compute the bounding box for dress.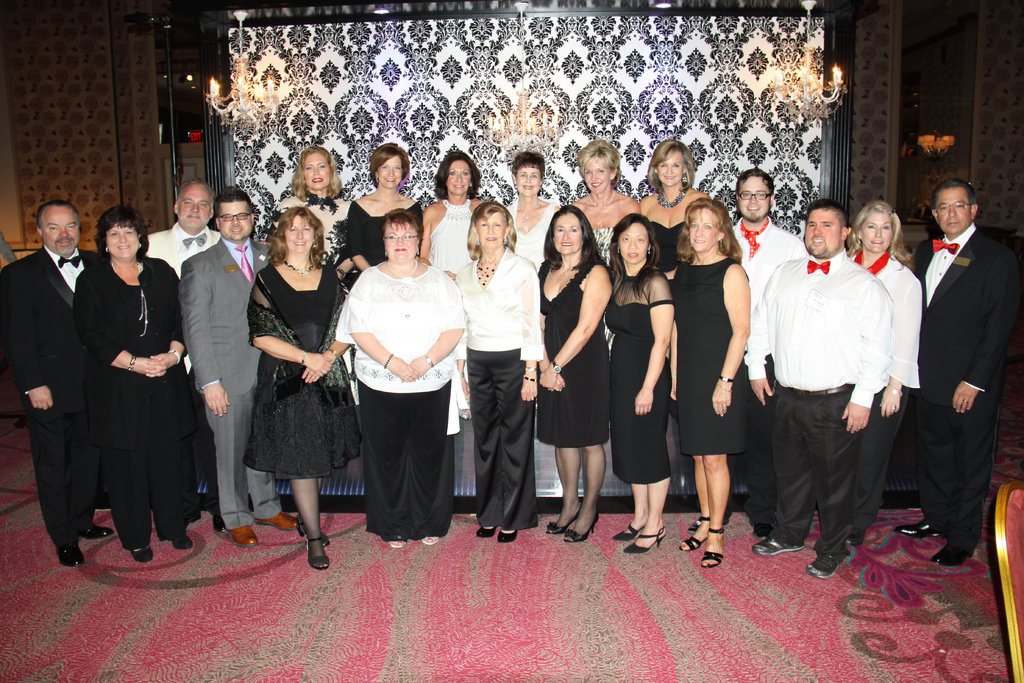
(left=645, top=223, right=692, bottom=272).
